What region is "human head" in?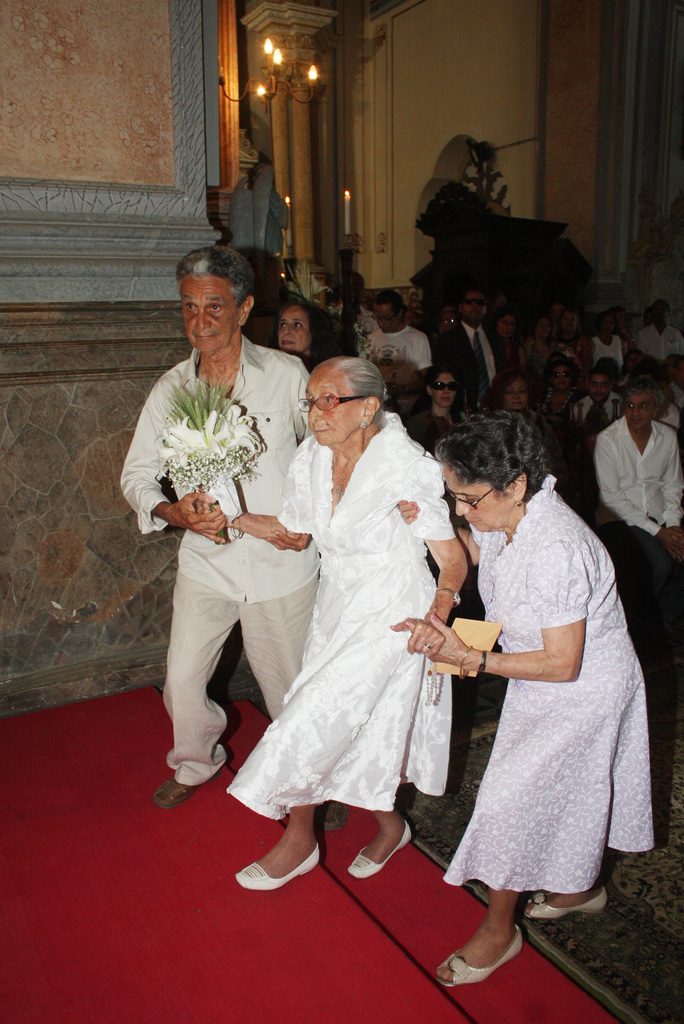
l=546, t=362, r=574, b=385.
